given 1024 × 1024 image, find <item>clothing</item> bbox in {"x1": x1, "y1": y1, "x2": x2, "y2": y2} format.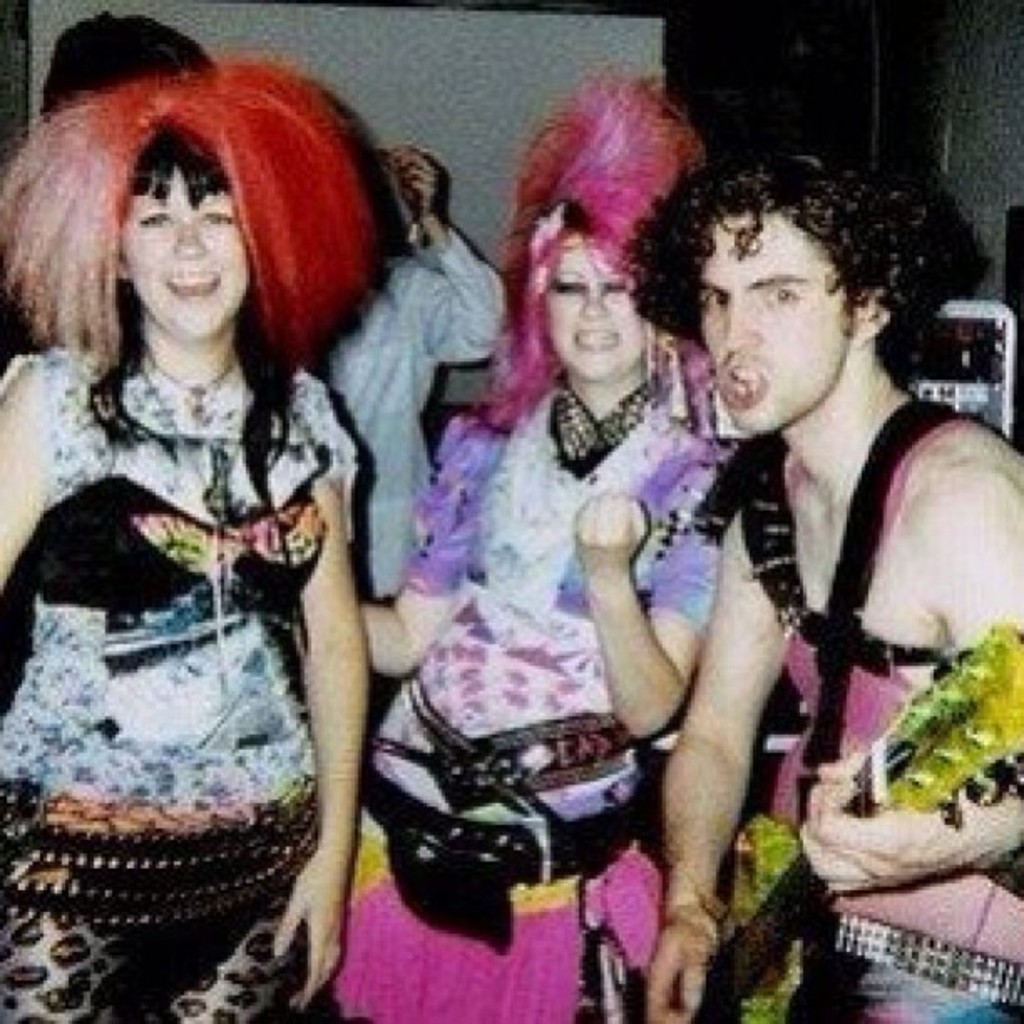
{"x1": 311, "y1": 350, "x2": 748, "y2": 1022}.
